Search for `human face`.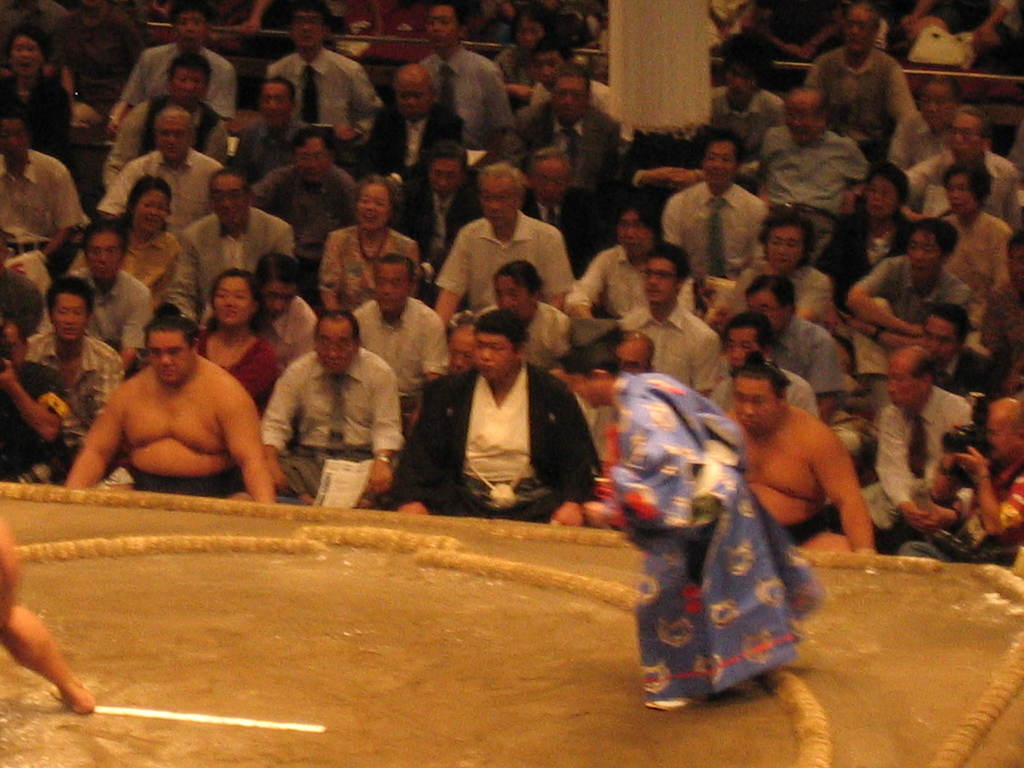
Found at (left=886, top=353, right=925, bottom=406).
